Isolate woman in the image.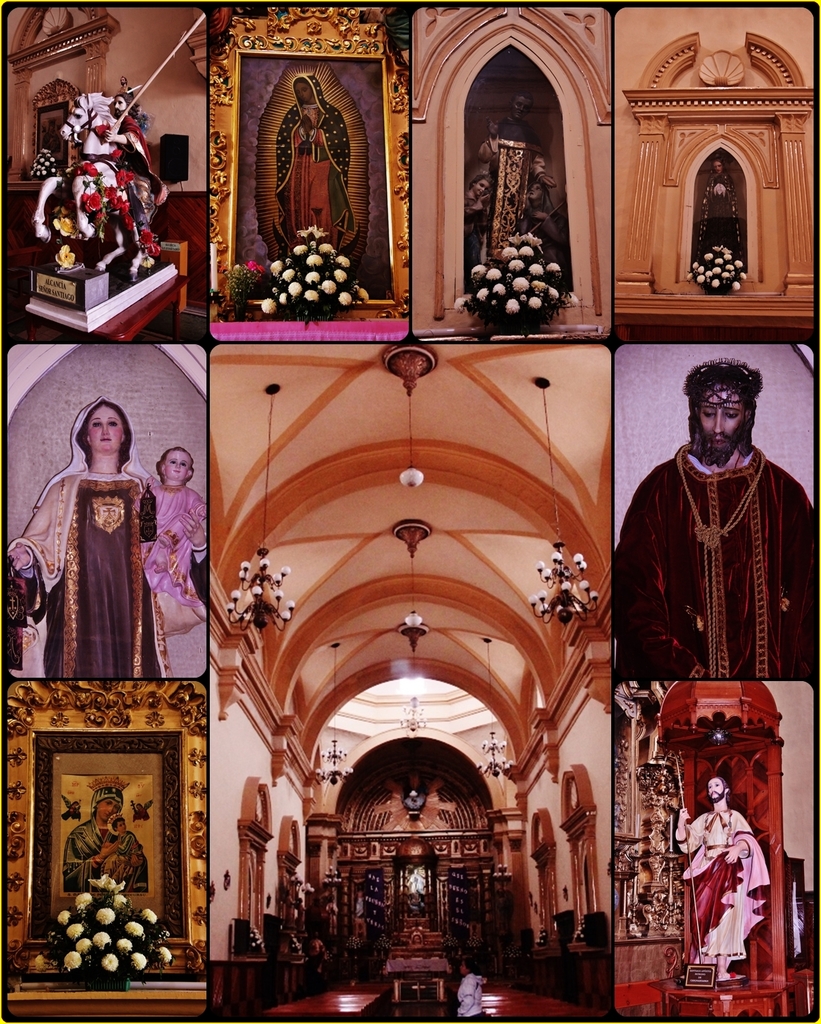
Isolated region: bbox=(57, 788, 152, 896).
